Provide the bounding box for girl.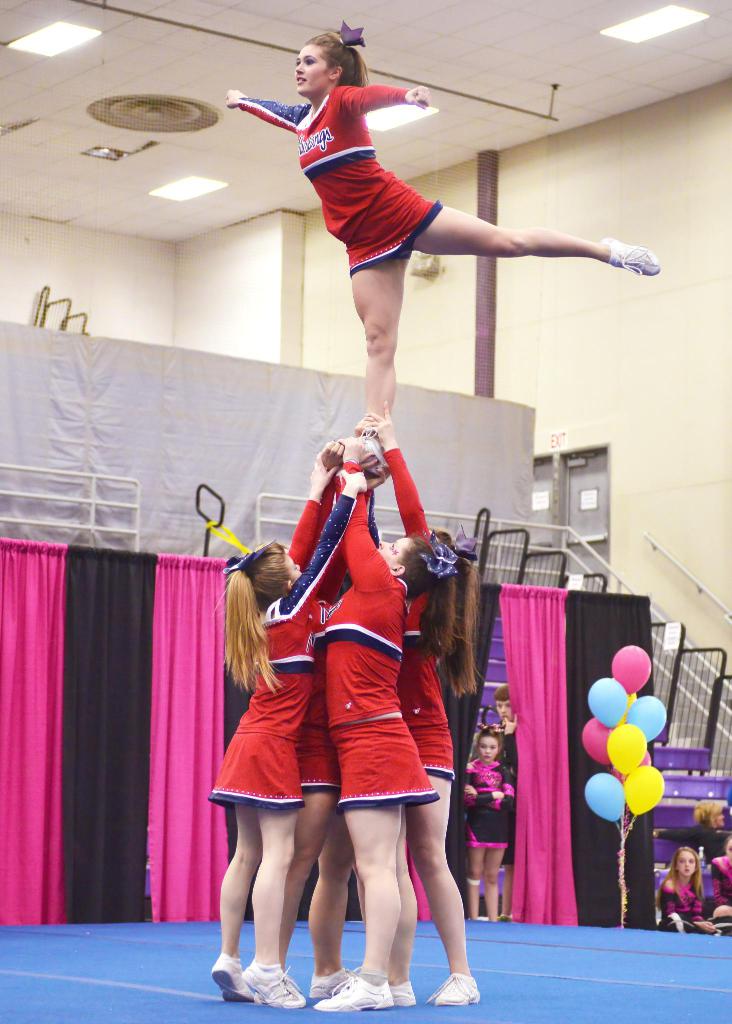
(left=465, top=725, right=513, bottom=918).
